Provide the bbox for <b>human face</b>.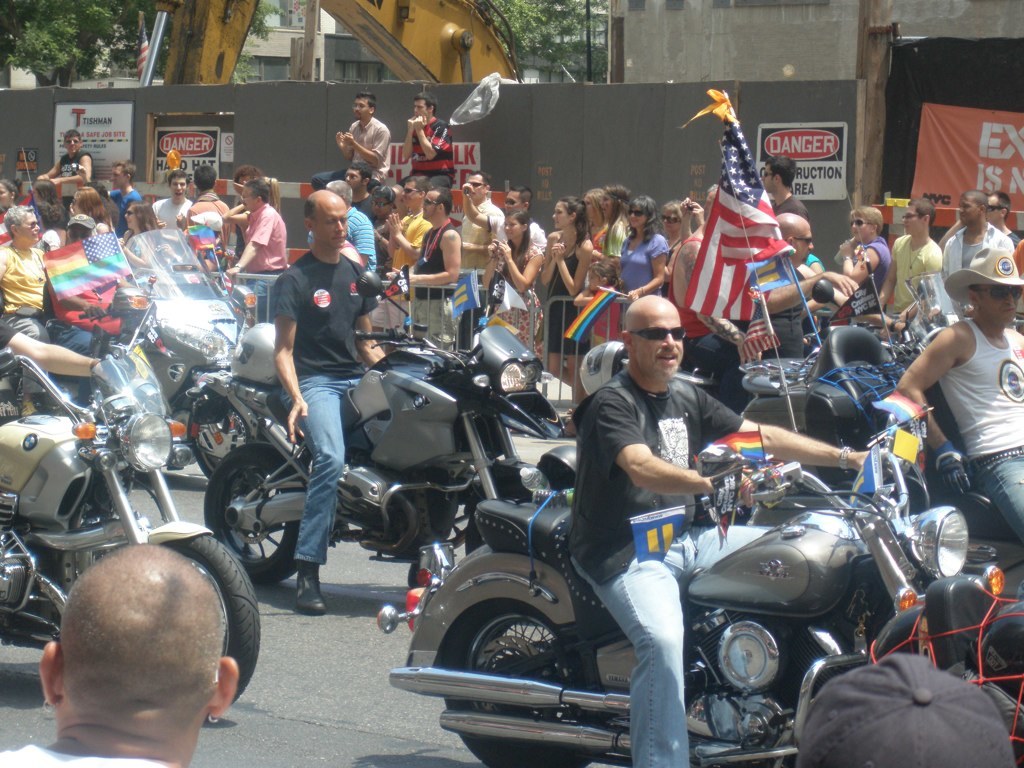
Rect(636, 308, 684, 378).
